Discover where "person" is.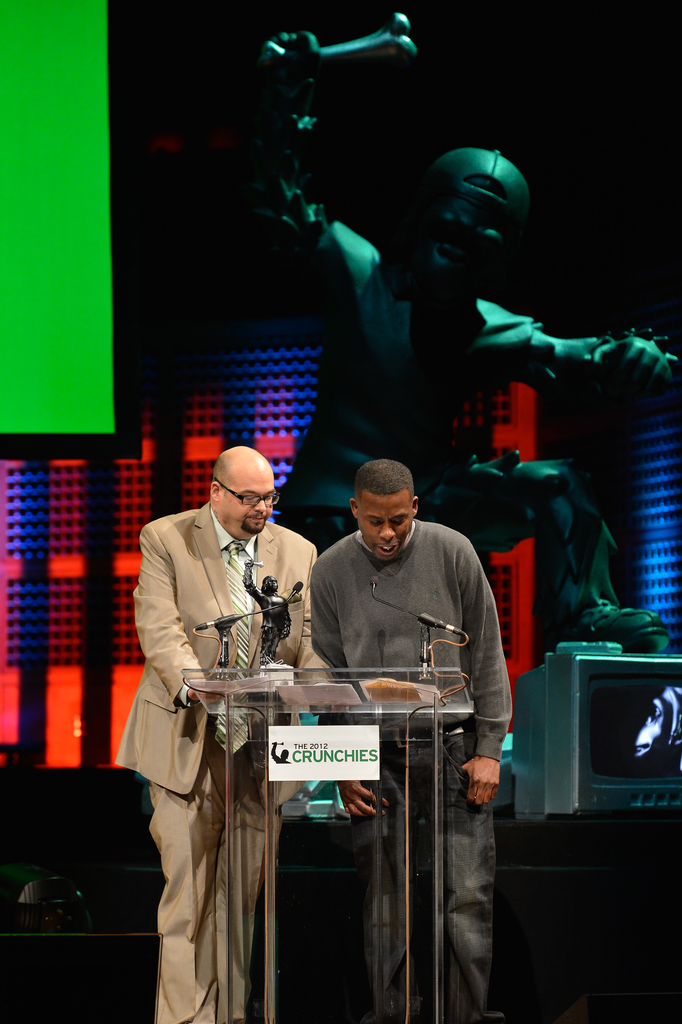
Discovered at crop(241, 28, 674, 662).
